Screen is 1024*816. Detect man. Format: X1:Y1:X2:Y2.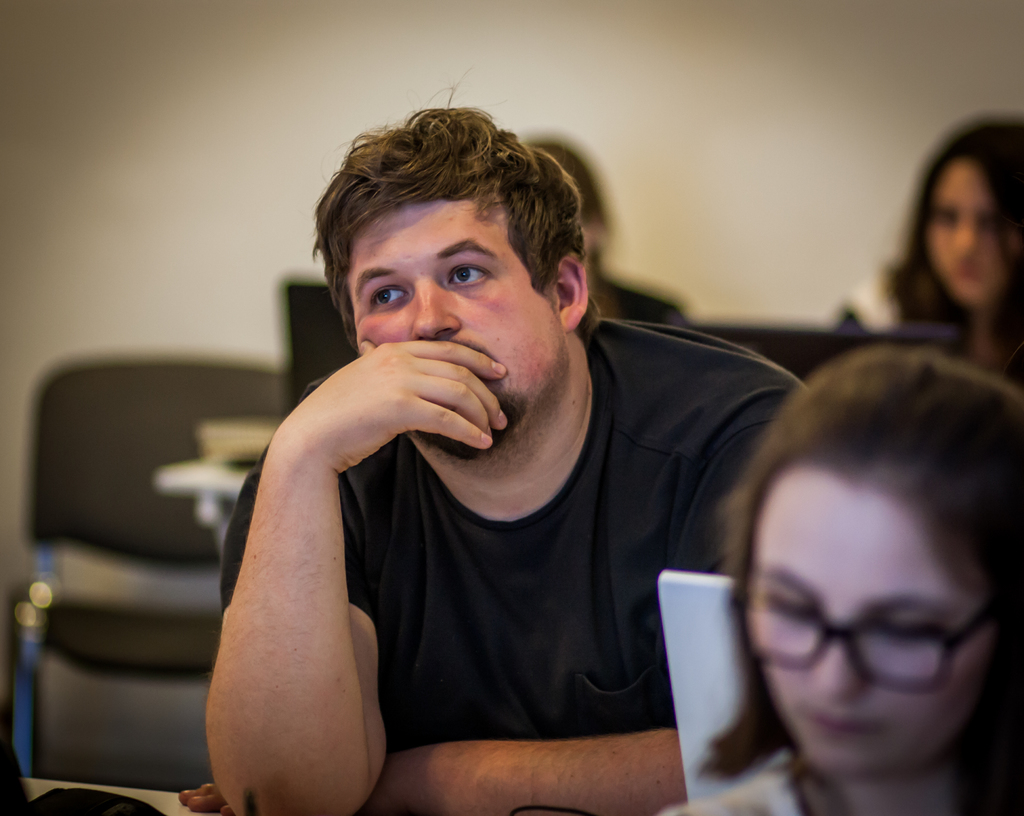
154:100:826:792.
